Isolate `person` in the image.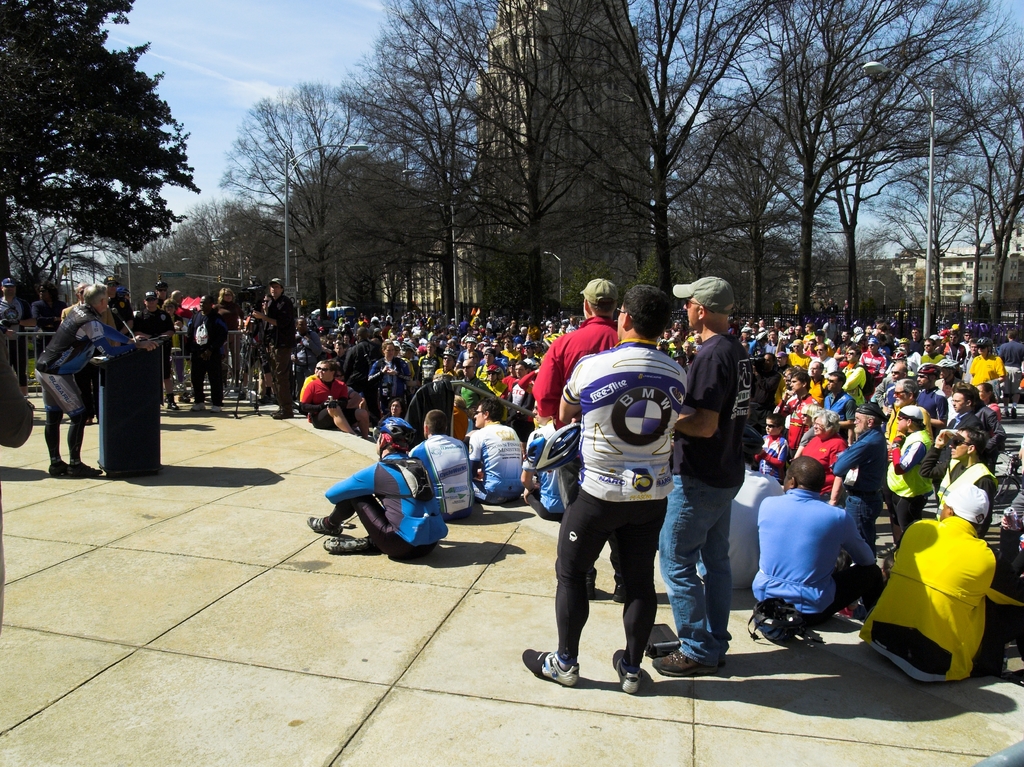
Isolated region: x1=33 y1=281 x2=65 y2=349.
